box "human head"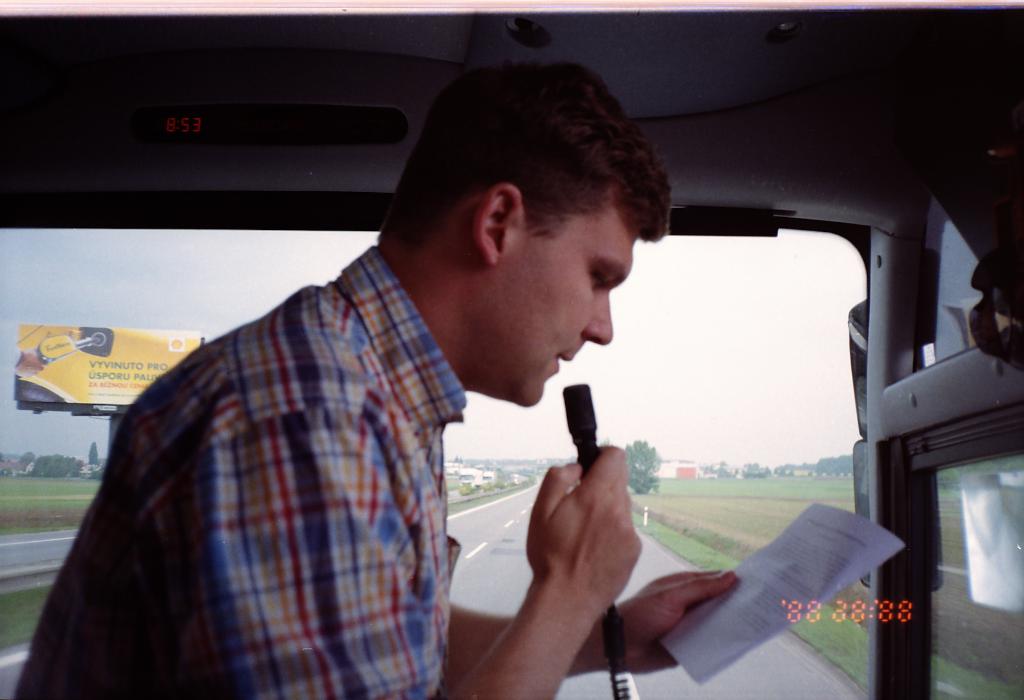
(left=376, top=70, right=669, bottom=352)
